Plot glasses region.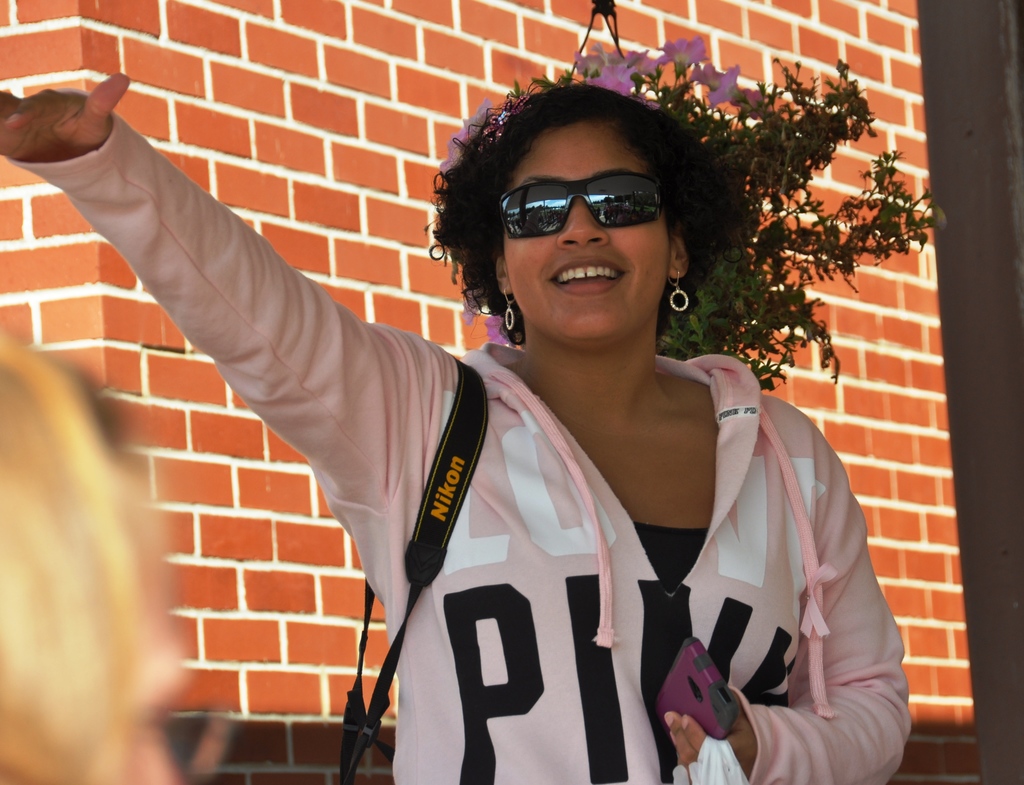
Plotted at bbox=(459, 161, 688, 251).
